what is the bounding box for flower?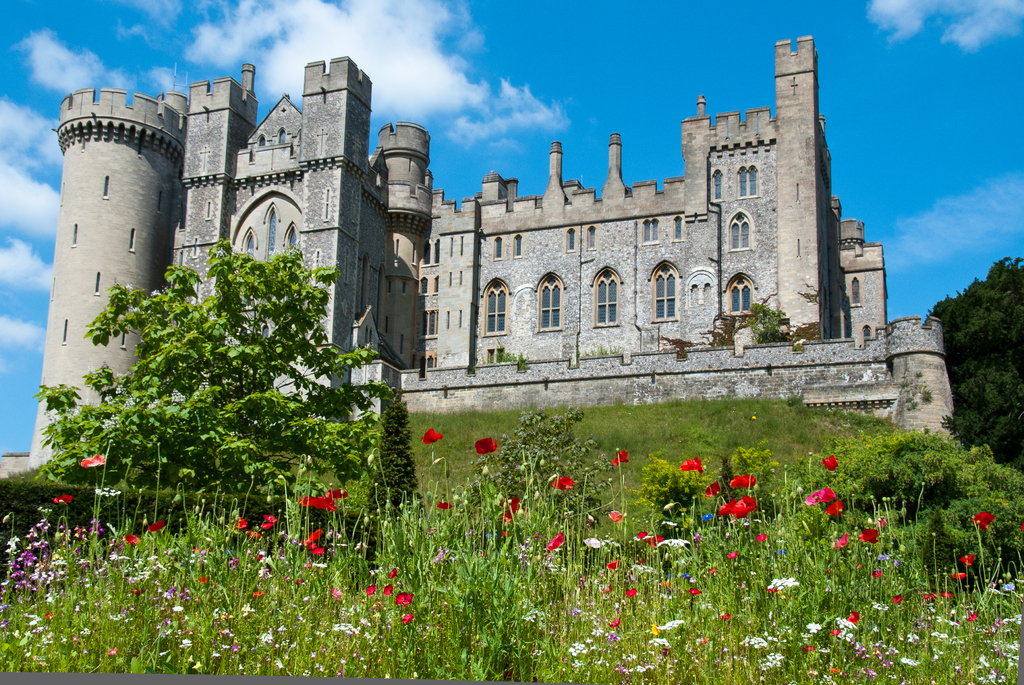
(left=821, top=456, right=837, bottom=473).
